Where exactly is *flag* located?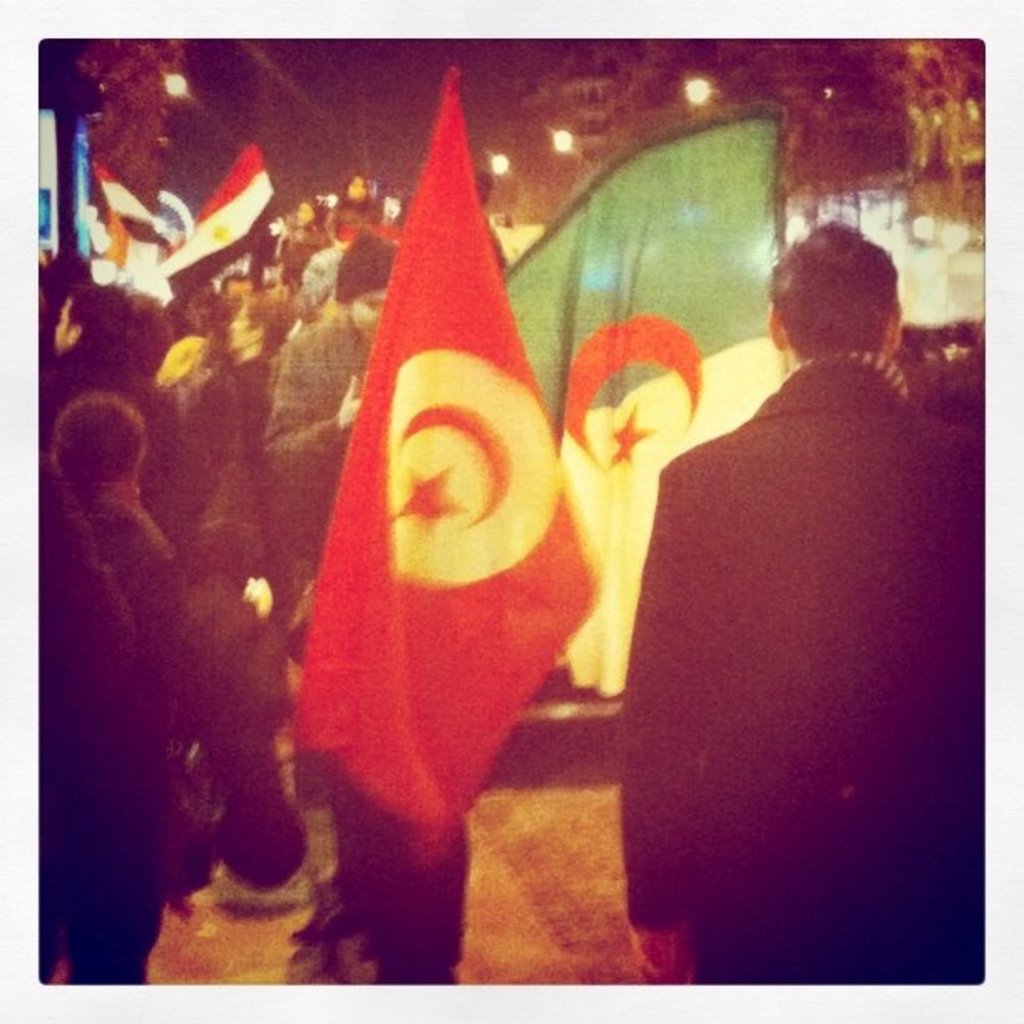
Its bounding box is x1=94 y1=156 x2=184 y2=263.
